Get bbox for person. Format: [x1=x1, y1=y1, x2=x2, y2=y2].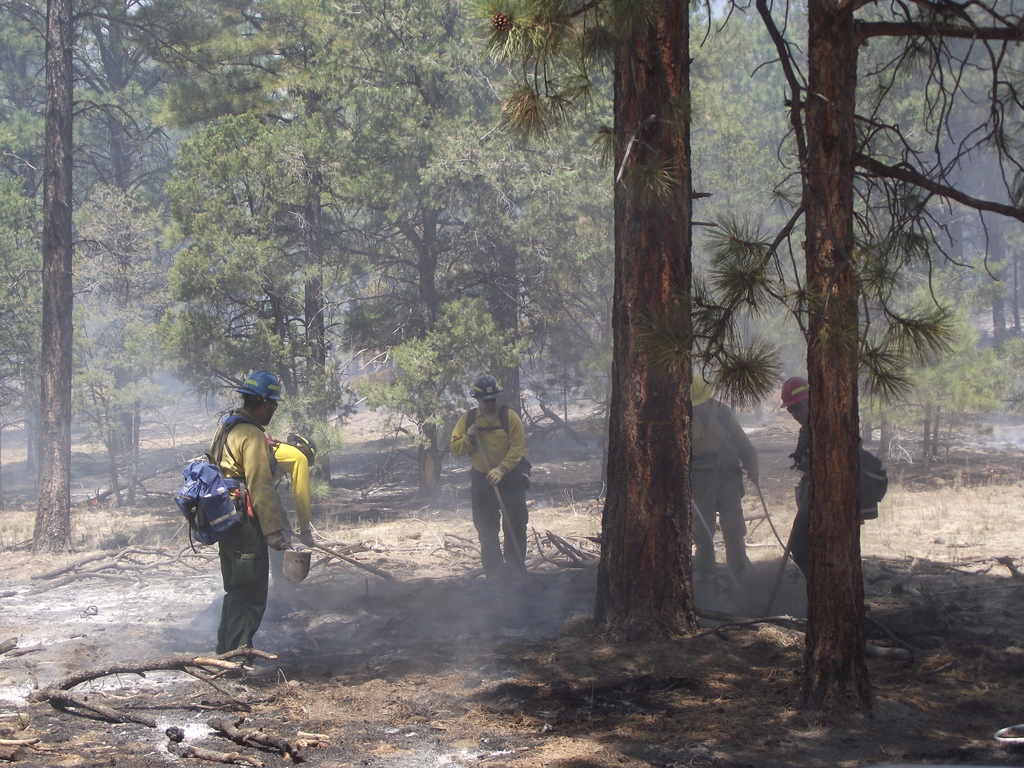
[x1=259, y1=430, x2=317, y2=618].
